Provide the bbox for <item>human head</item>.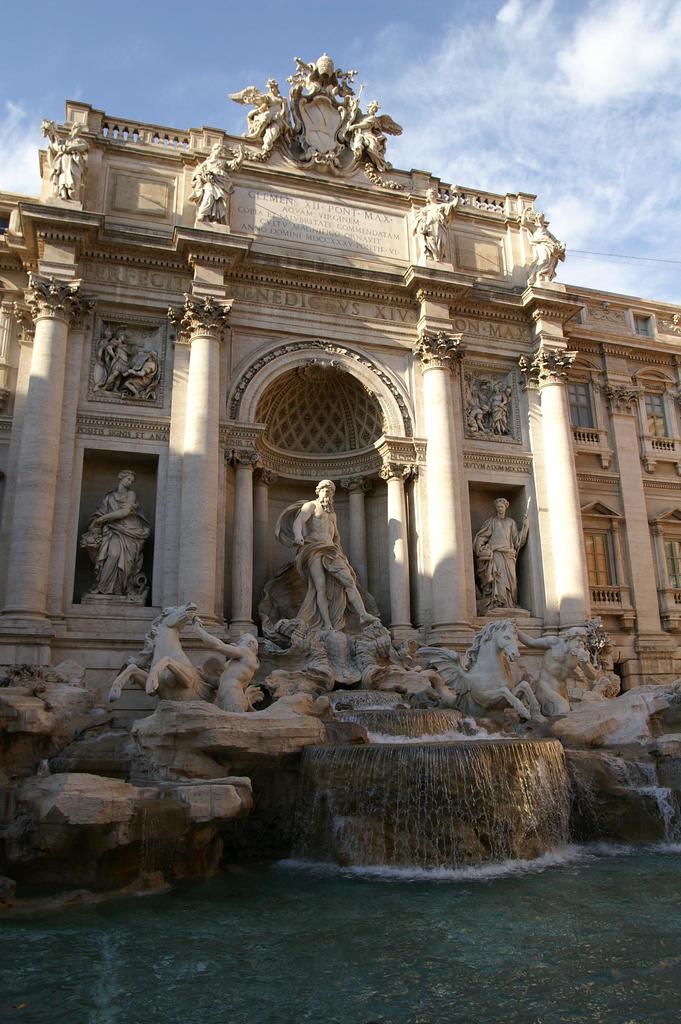
<box>493,499,509,516</box>.
